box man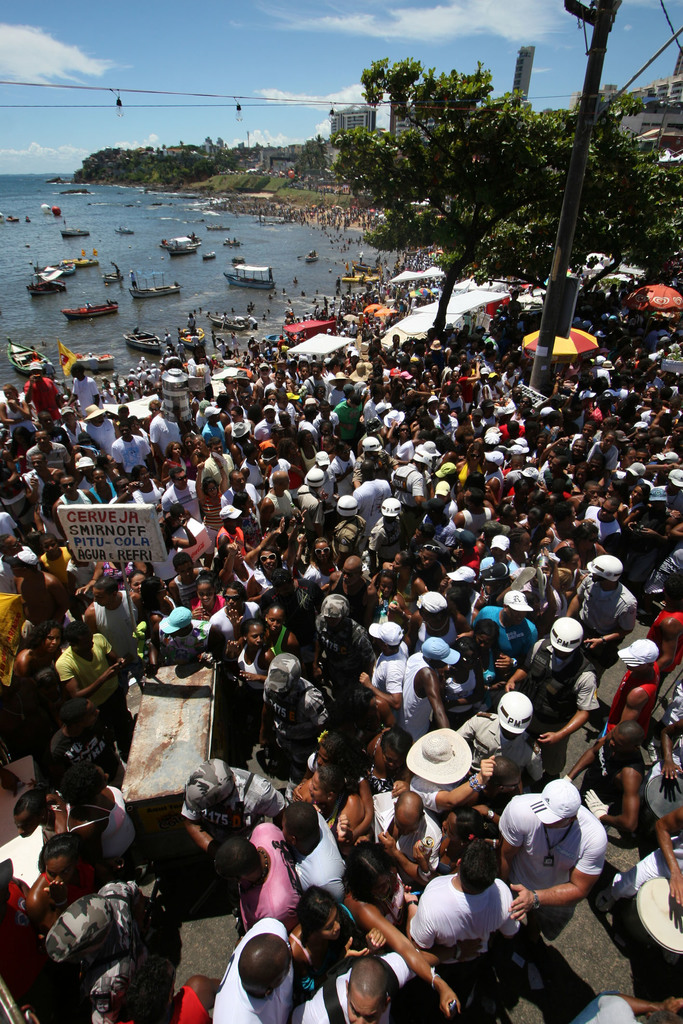
{"x1": 21, "y1": 362, "x2": 66, "y2": 420}
